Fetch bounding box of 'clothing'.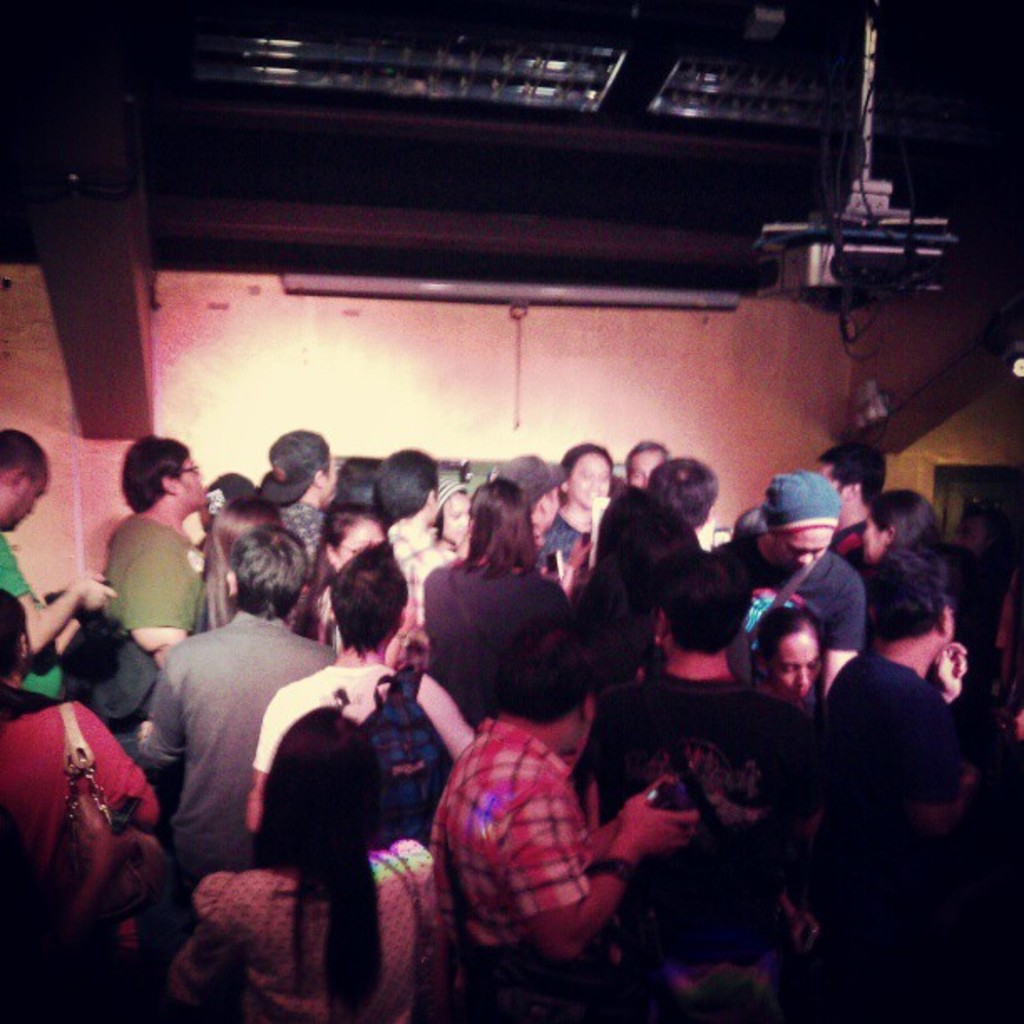
Bbox: [x1=268, y1=492, x2=323, y2=557].
